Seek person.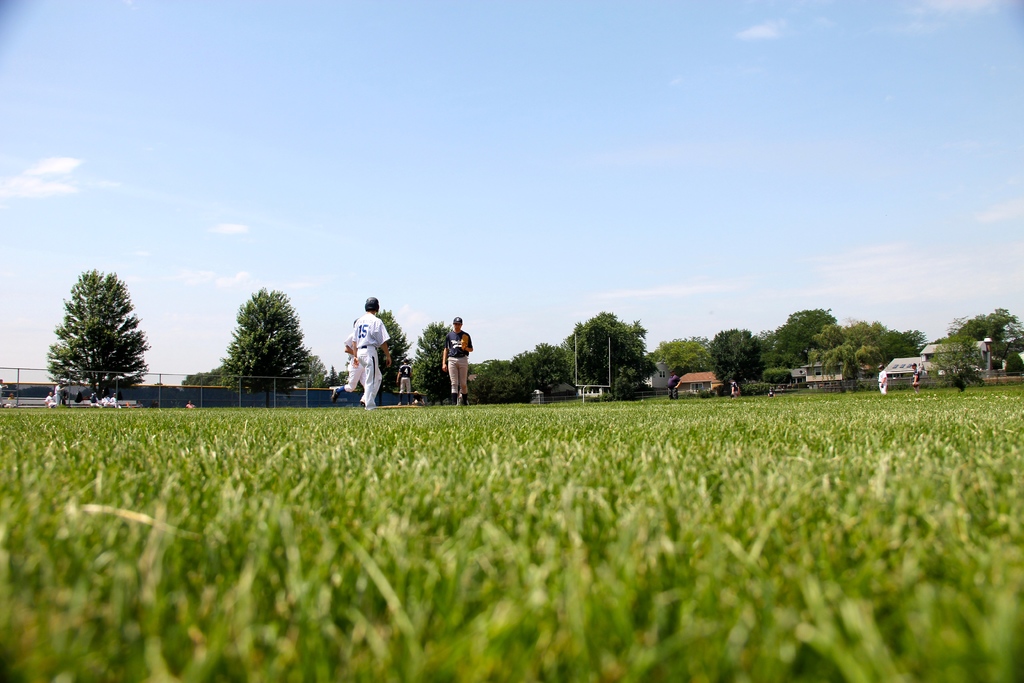
box=[349, 293, 390, 409].
